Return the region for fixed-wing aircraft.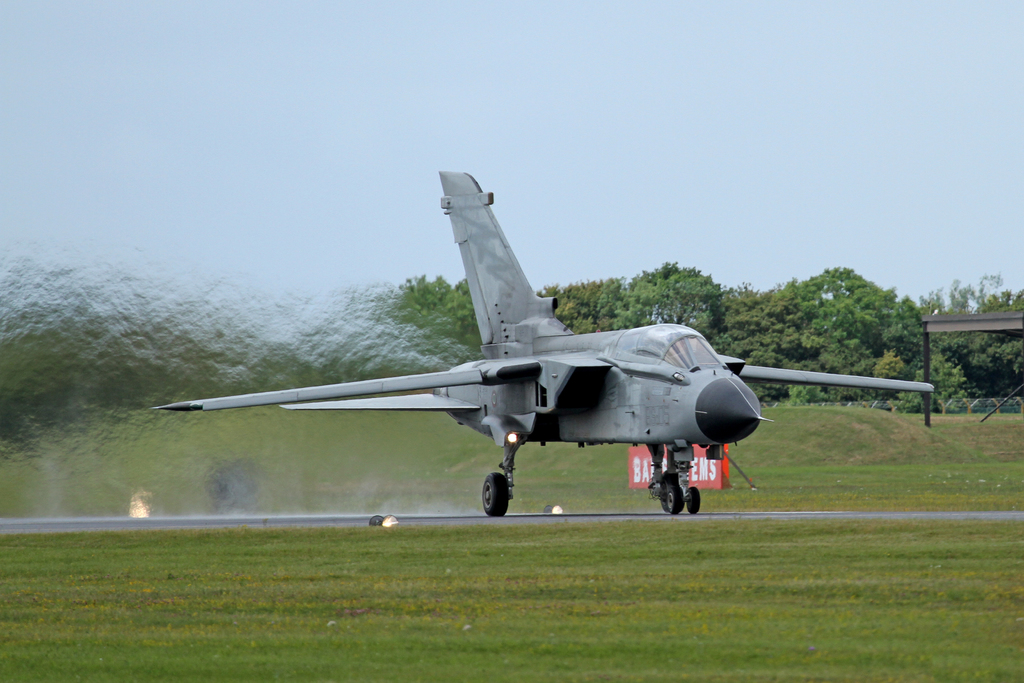
region(150, 171, 935, 514).
